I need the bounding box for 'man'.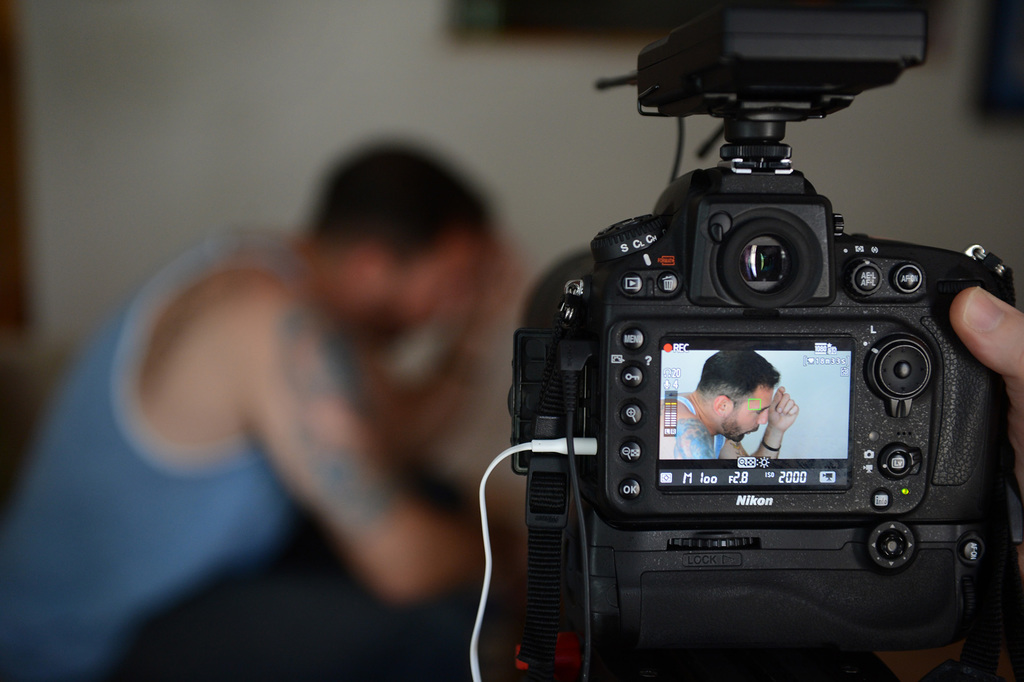
Here it is: x1=0, y1=135, x2=518, y2=681.
